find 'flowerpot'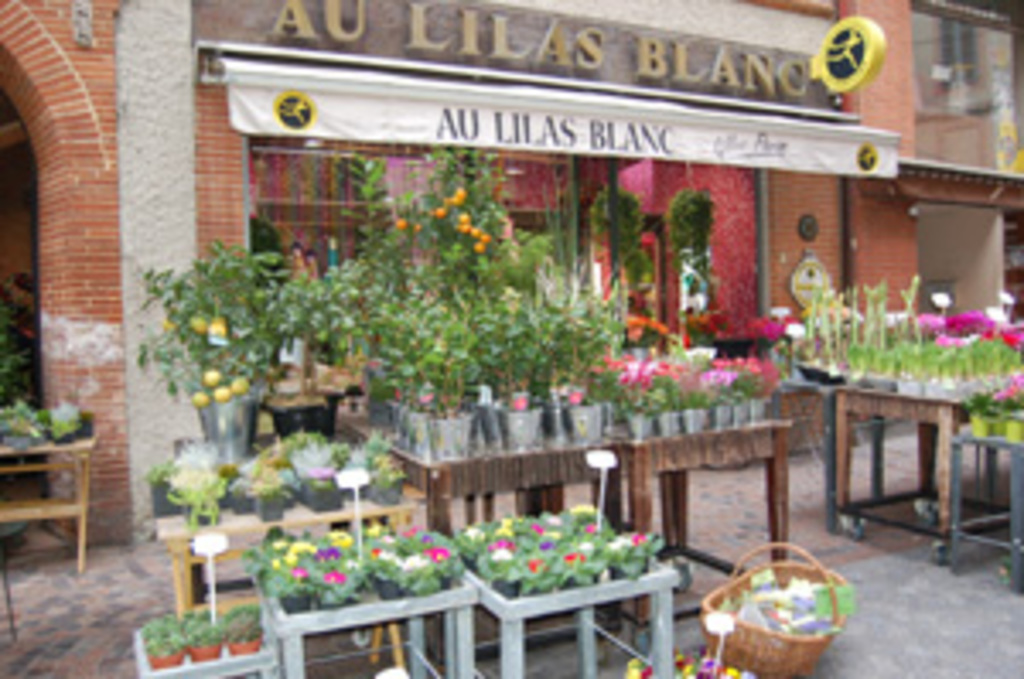
x1=280, y1=587, x2=307, y2=611
